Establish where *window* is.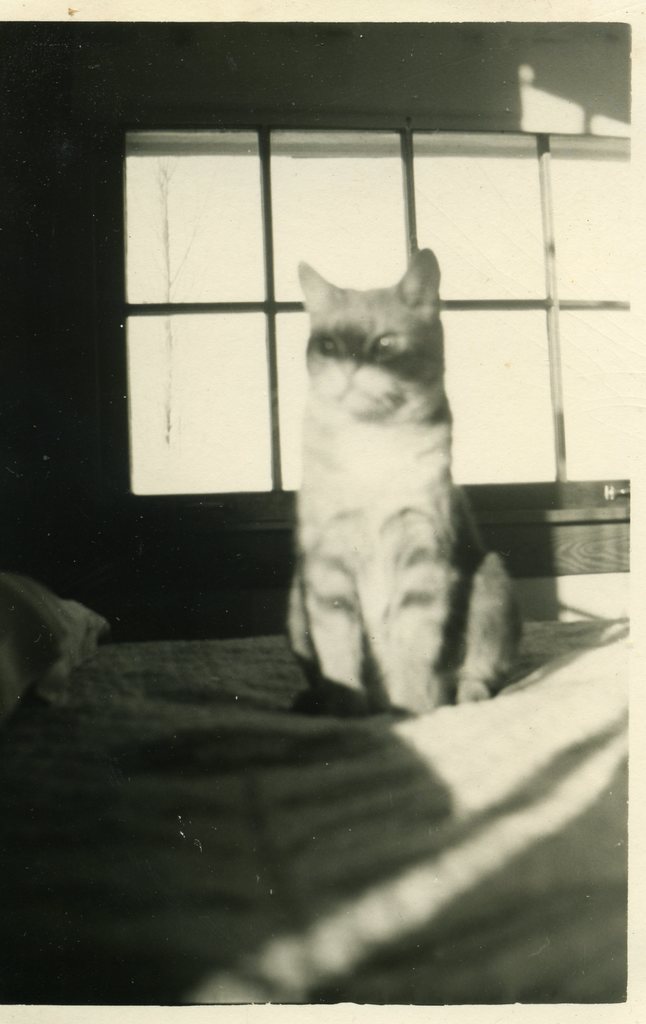
Established at {"left": 122, "top": 118, "right": 645, "bottom": 519}.
